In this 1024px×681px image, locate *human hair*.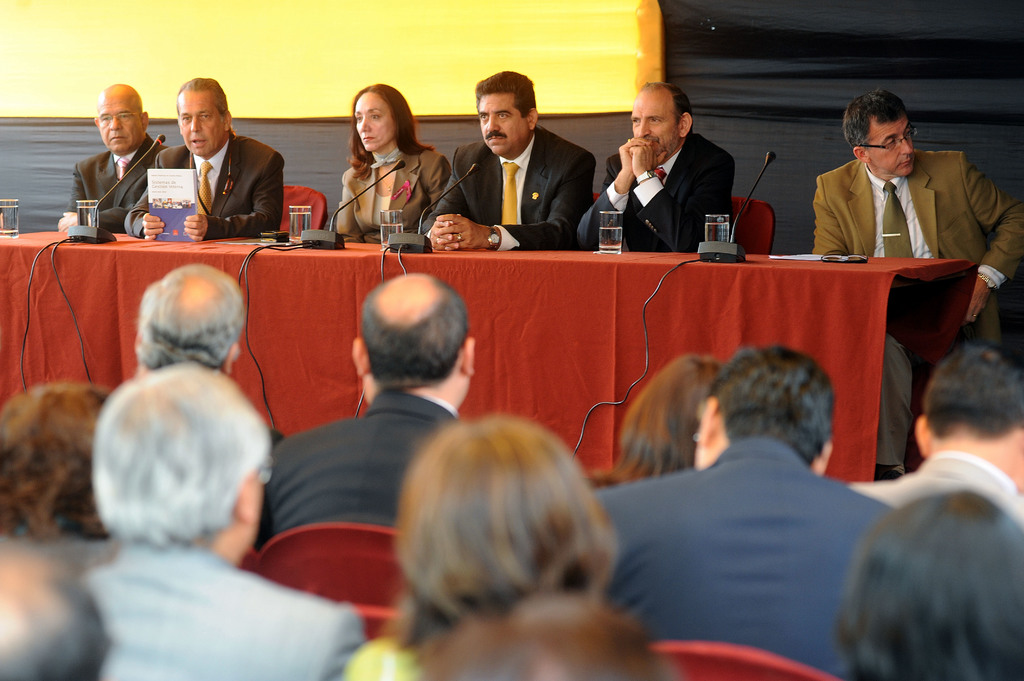
Bounding box: l=842, t=88, r=913, b=154.
